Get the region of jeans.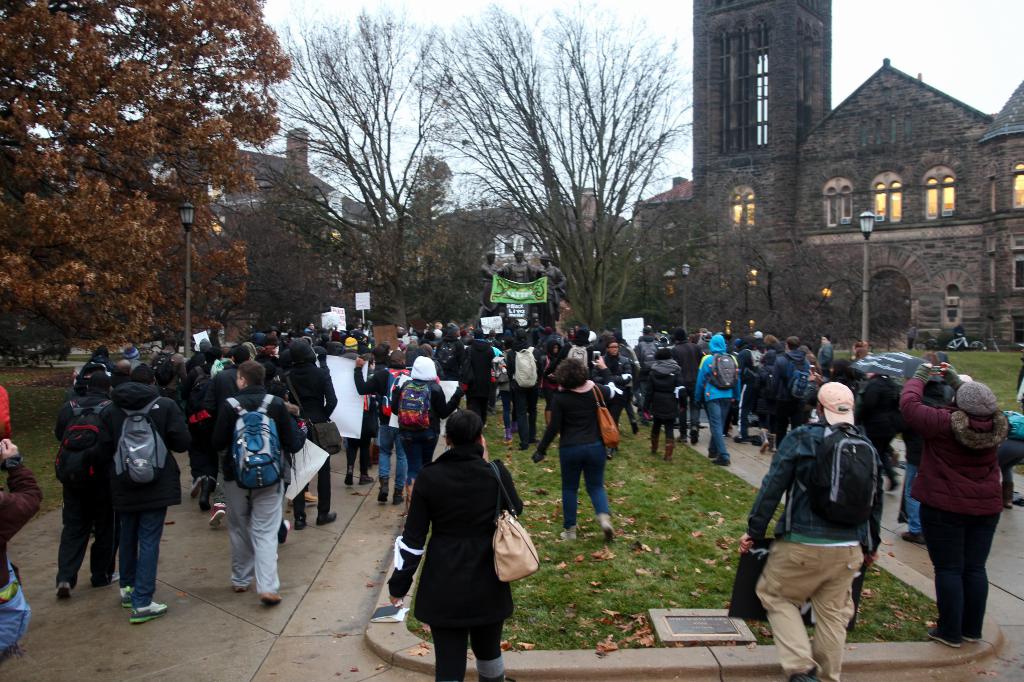
<bbox>896, 467, 914, 518</bbox>.
